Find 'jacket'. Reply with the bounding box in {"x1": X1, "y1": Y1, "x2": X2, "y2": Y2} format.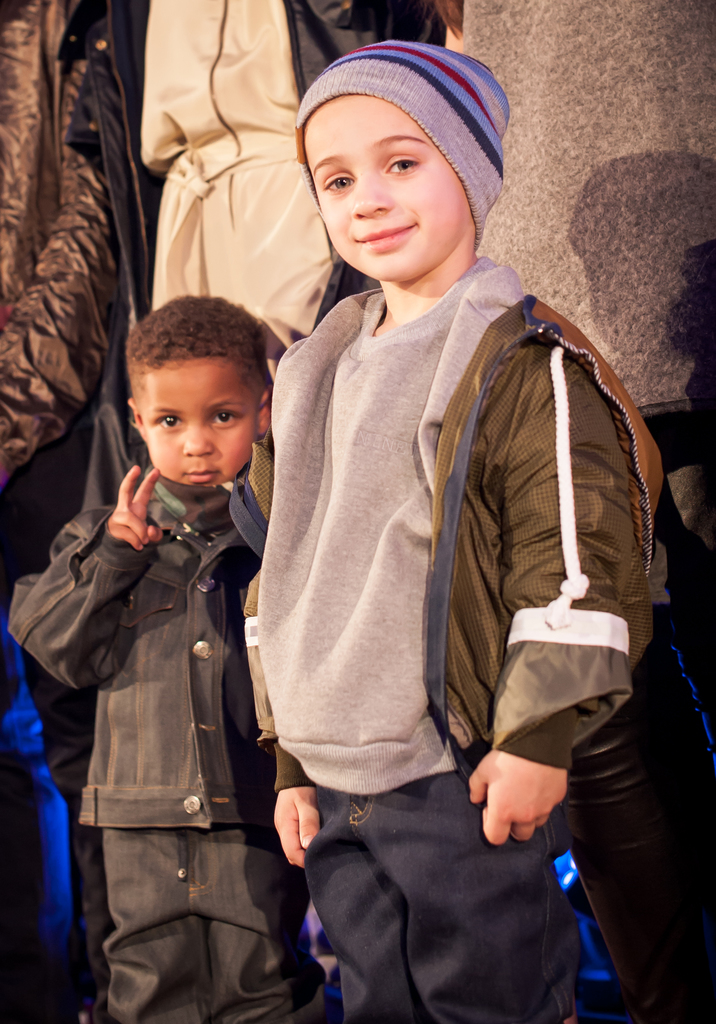
{"x1": 53, "y1": 3, "x2": 445, "y2": 516}.
